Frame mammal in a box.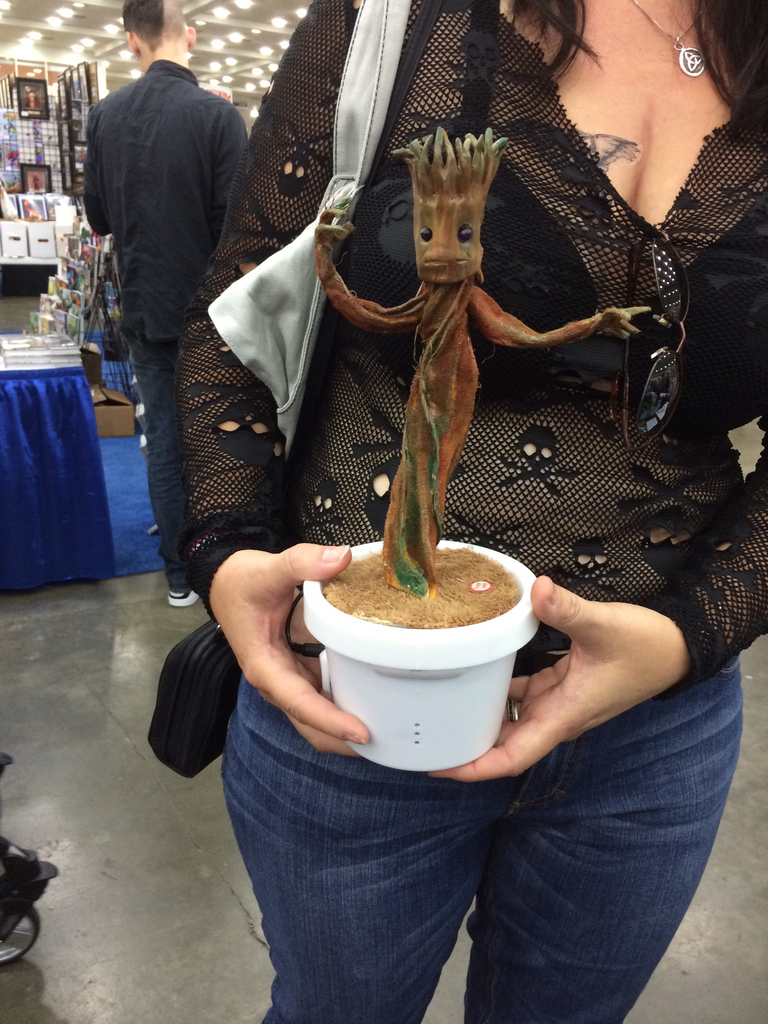
<bbox>84, 0, 245, 606</bbox>.
